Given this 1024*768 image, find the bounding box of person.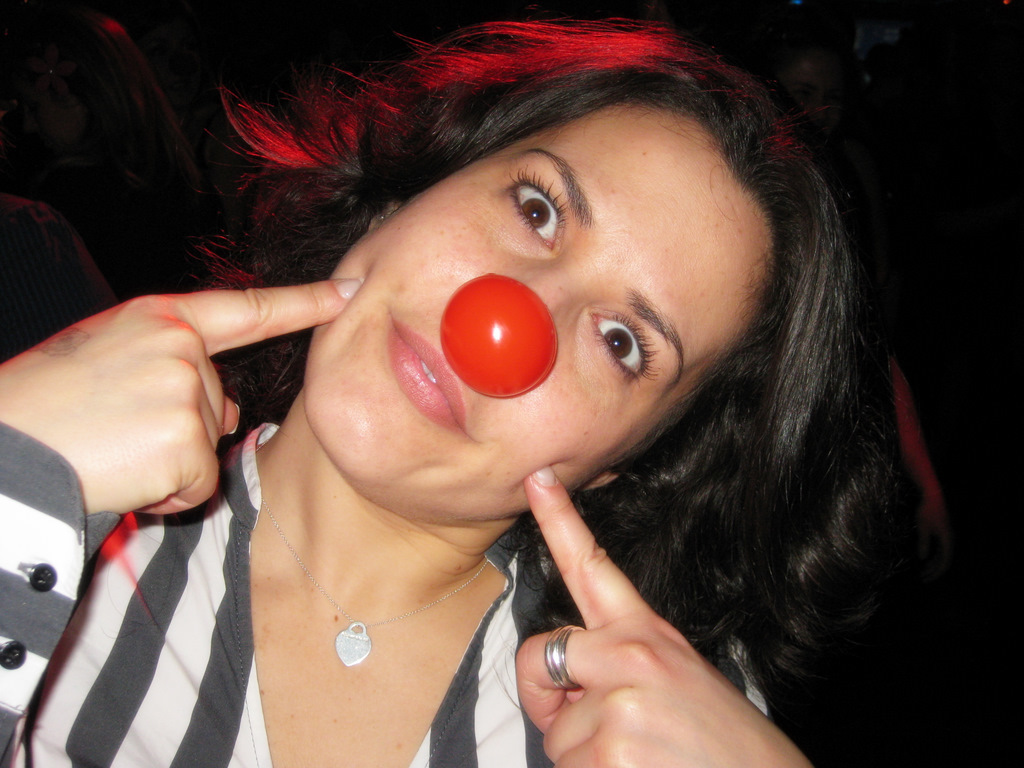
(0,7,902,767).
